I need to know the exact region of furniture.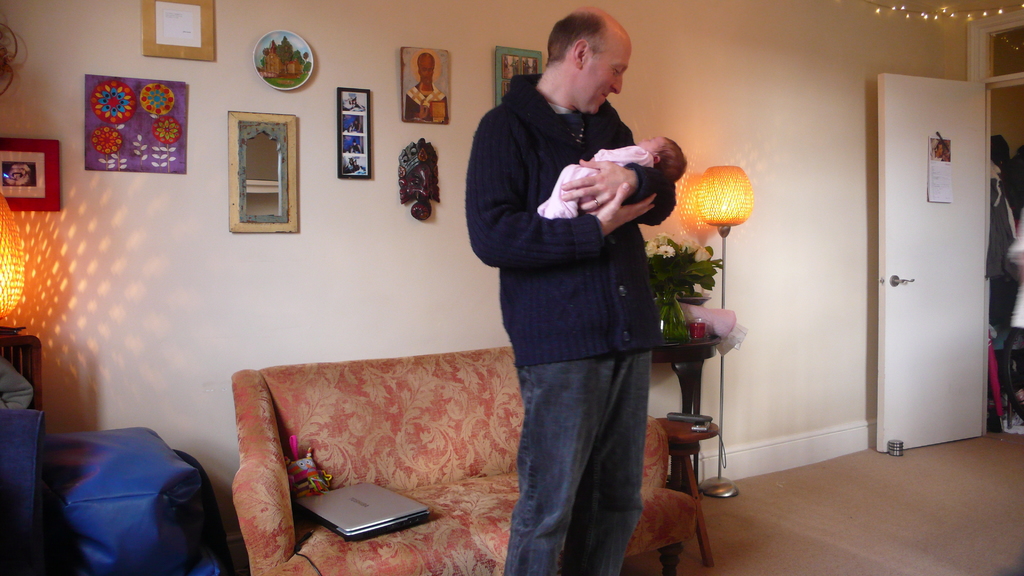
Region: <region>657, 417, 719, 568</region>.
